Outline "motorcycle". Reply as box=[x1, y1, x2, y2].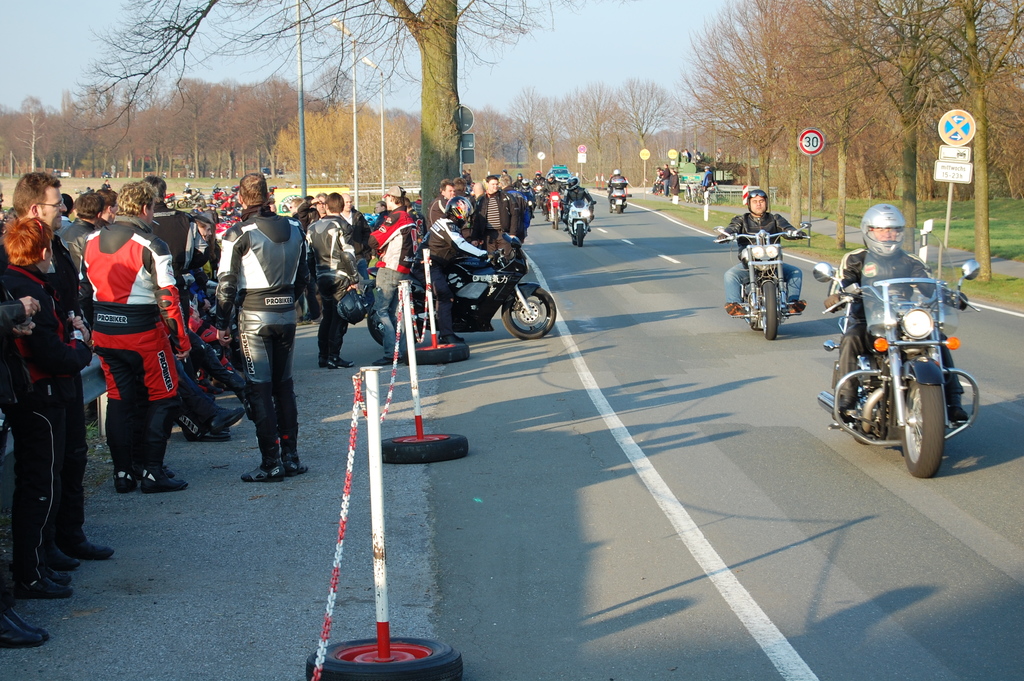
box=[177, 188, 201, 209].
